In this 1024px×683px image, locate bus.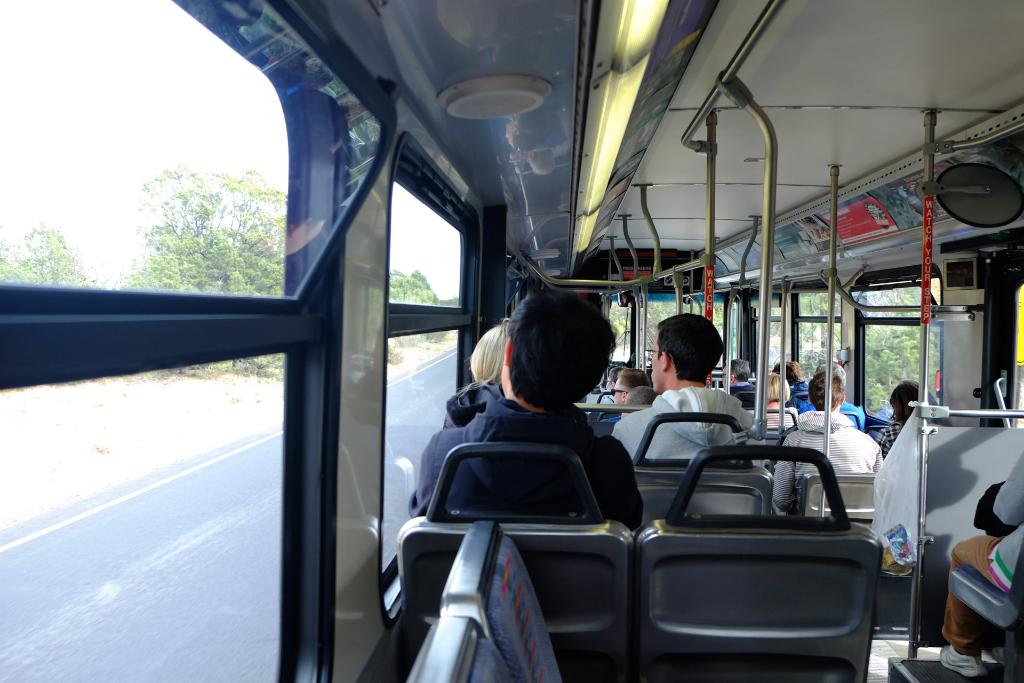
Bounding box: (x1=0, y1=2, x2=1023, y2=680).
